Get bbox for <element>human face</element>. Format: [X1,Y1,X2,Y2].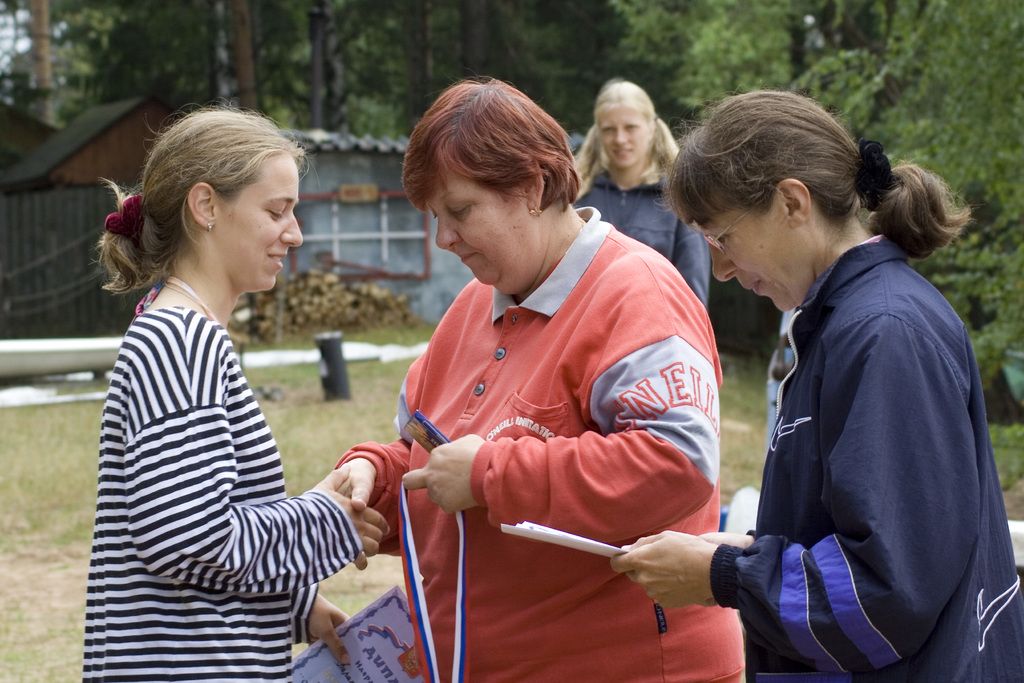
[692,206,801,312].
